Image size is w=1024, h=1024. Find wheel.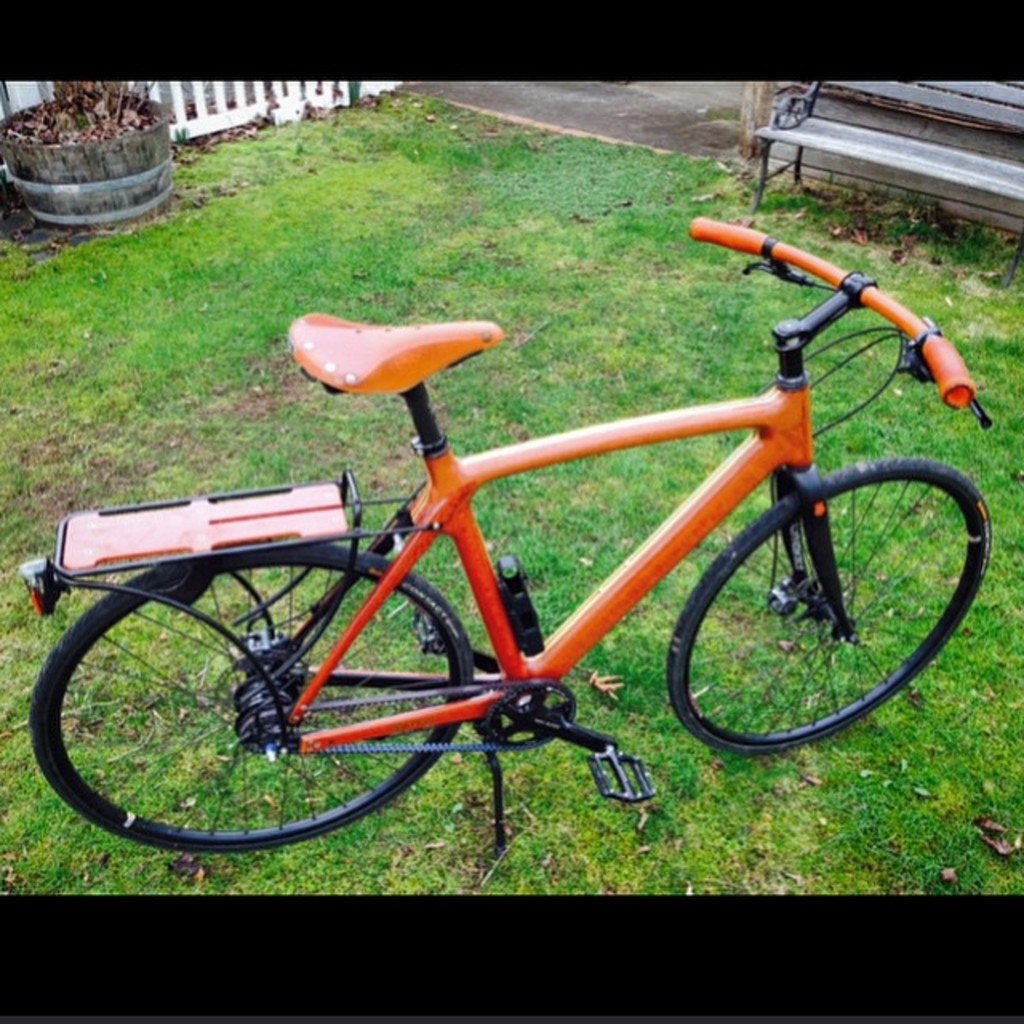
[680, 480, 962, 760].
